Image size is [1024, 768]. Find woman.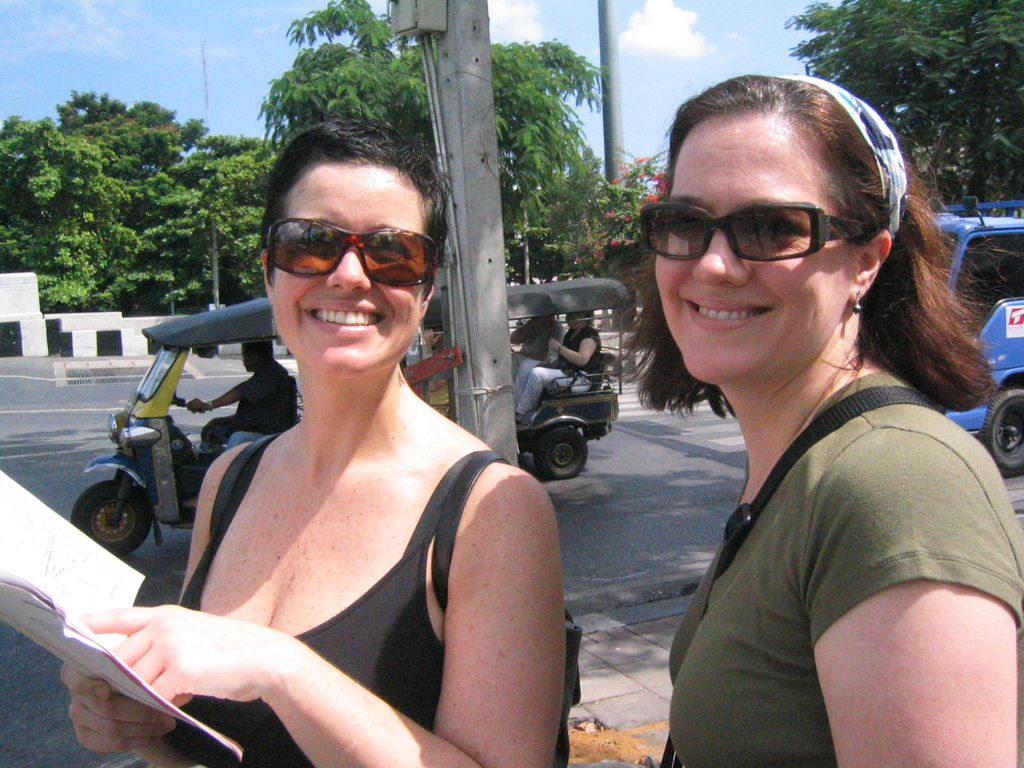
crop(426, 323, 451, 418).
